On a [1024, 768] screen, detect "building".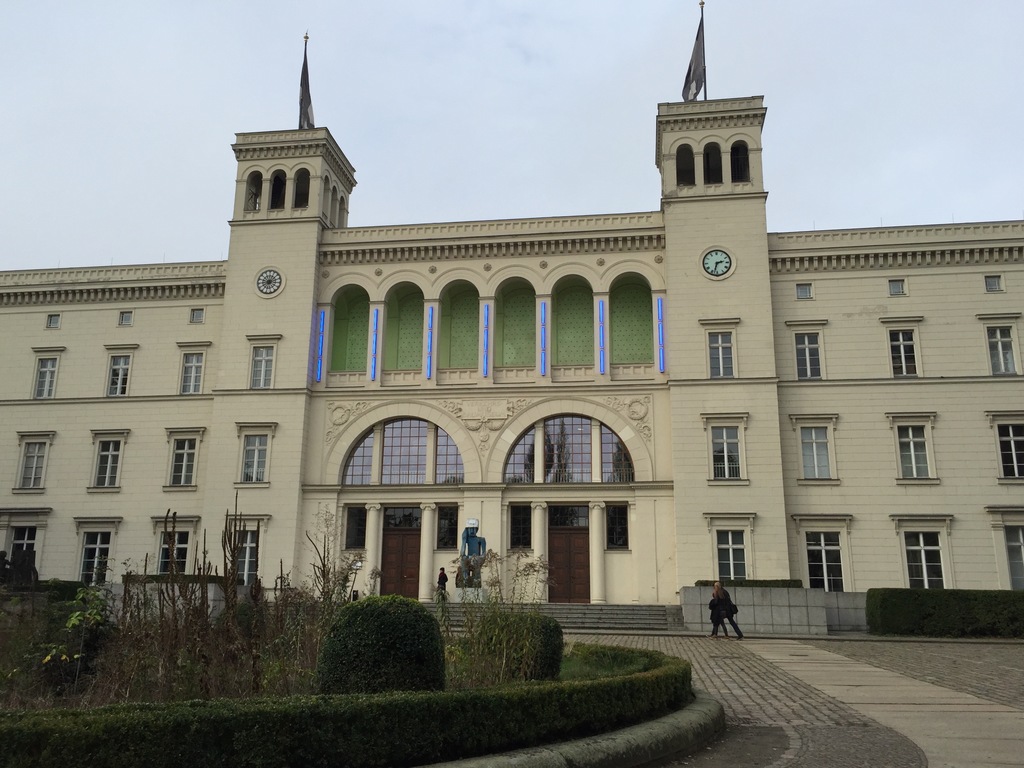
0/0/1023/632.
